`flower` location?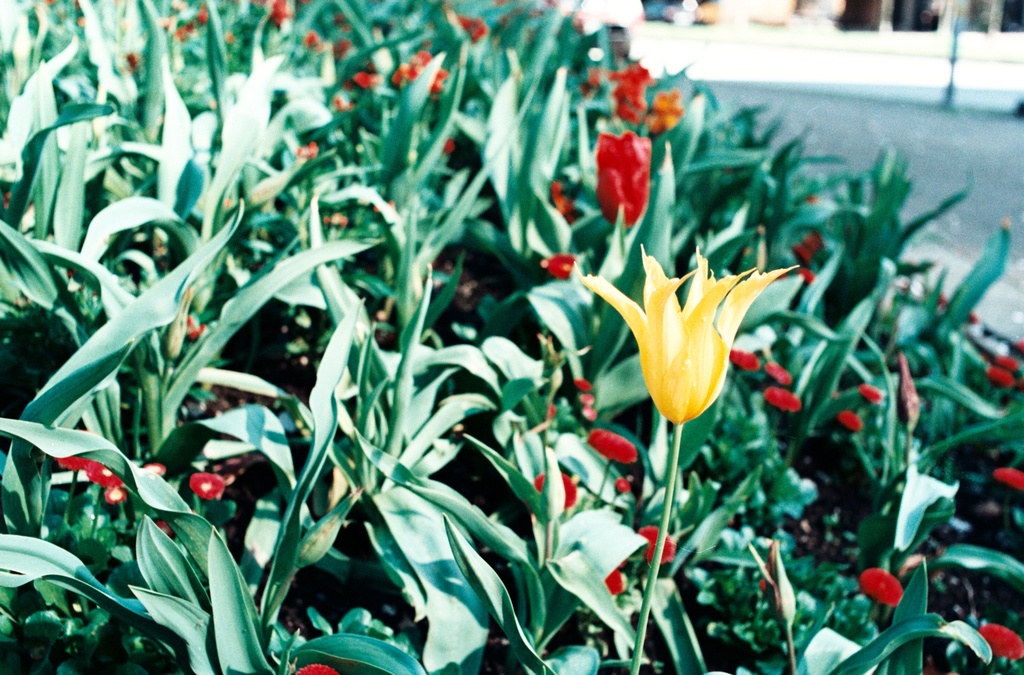
995/353/1011/367
